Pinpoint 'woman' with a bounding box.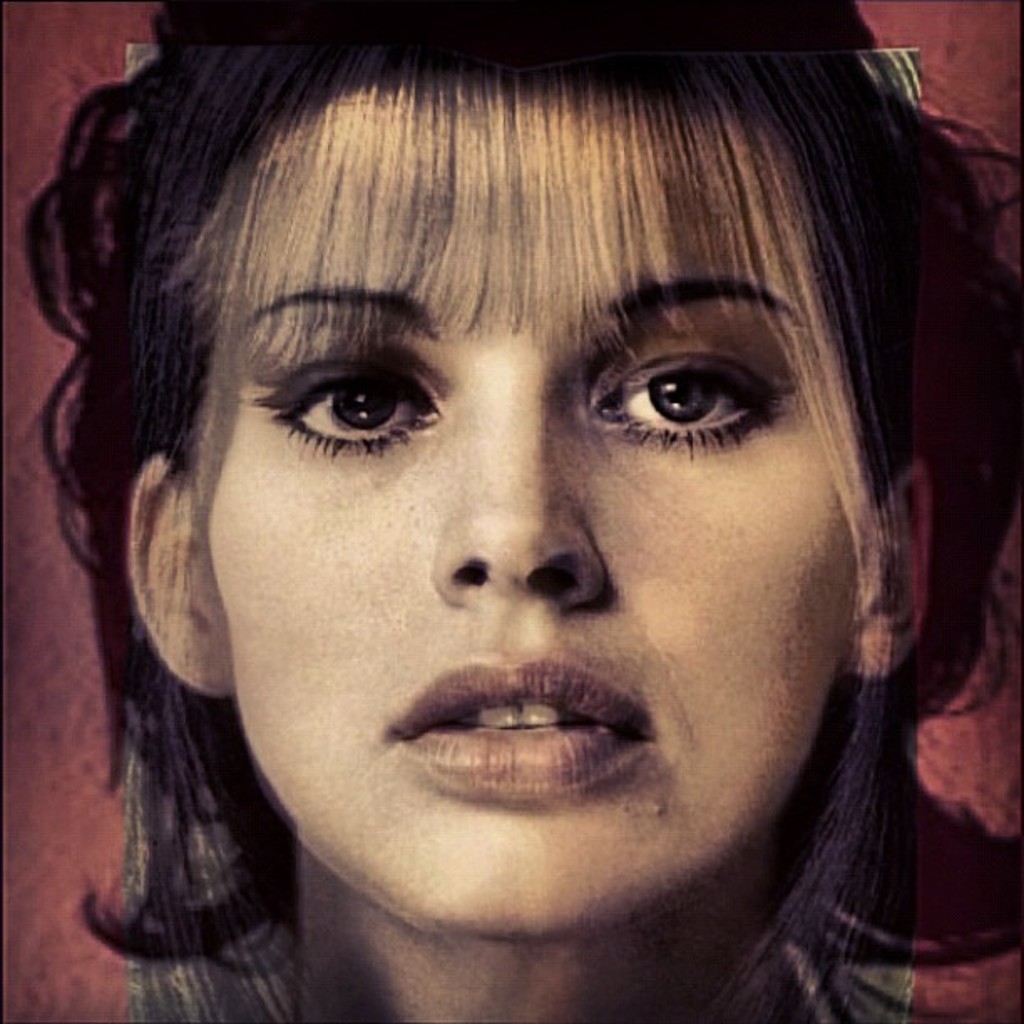
BBox(0, 0, 1023, 994).
